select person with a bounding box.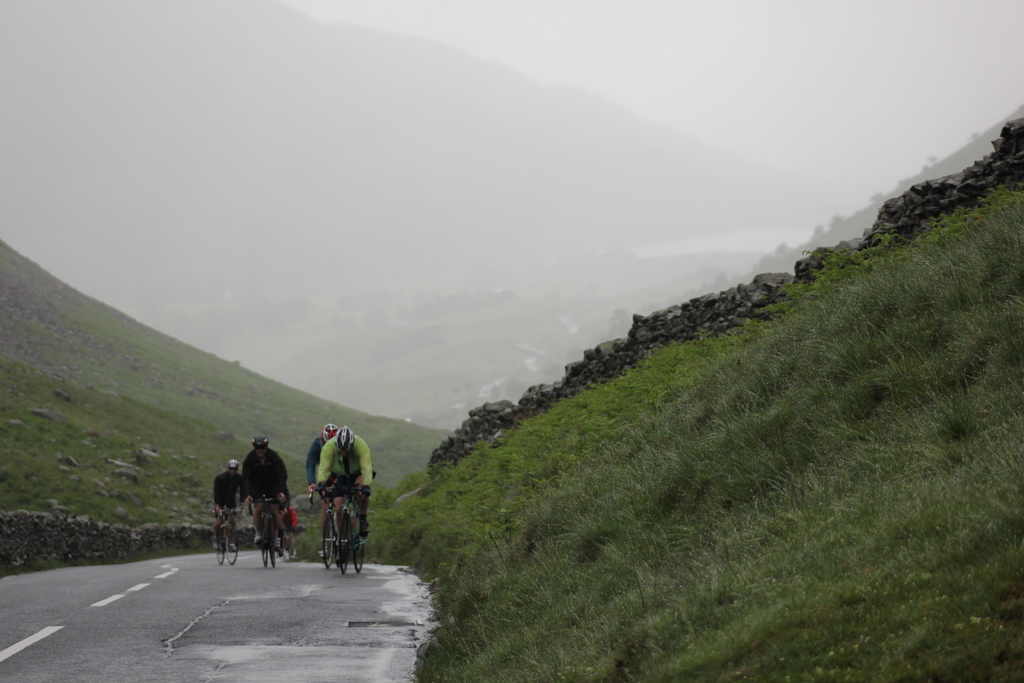
<box>299,420,335,533</box>.
